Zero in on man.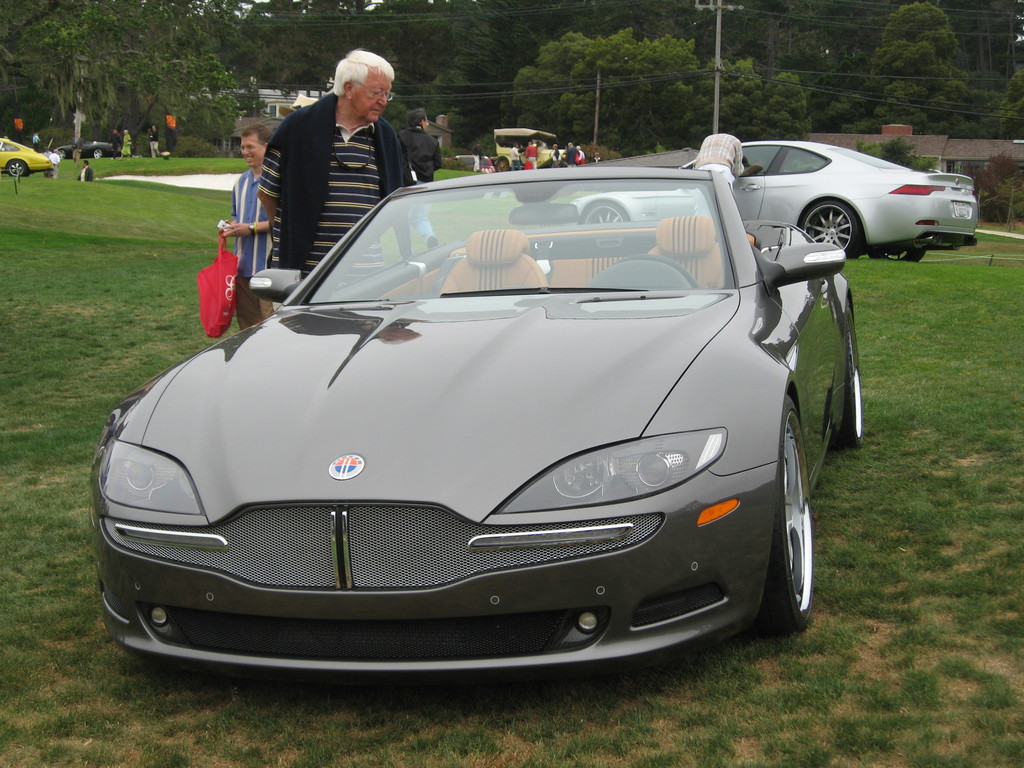
Zeroed in: (472, 138, 485, 172).
